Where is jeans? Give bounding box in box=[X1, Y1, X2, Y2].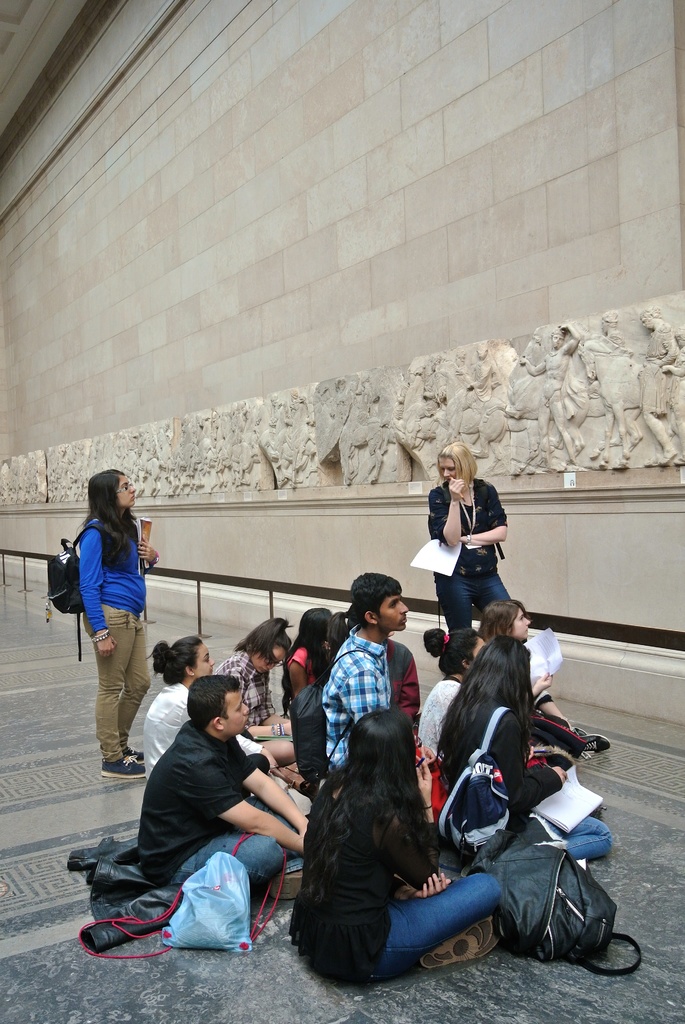
box=[563, 811, 616, 860].
